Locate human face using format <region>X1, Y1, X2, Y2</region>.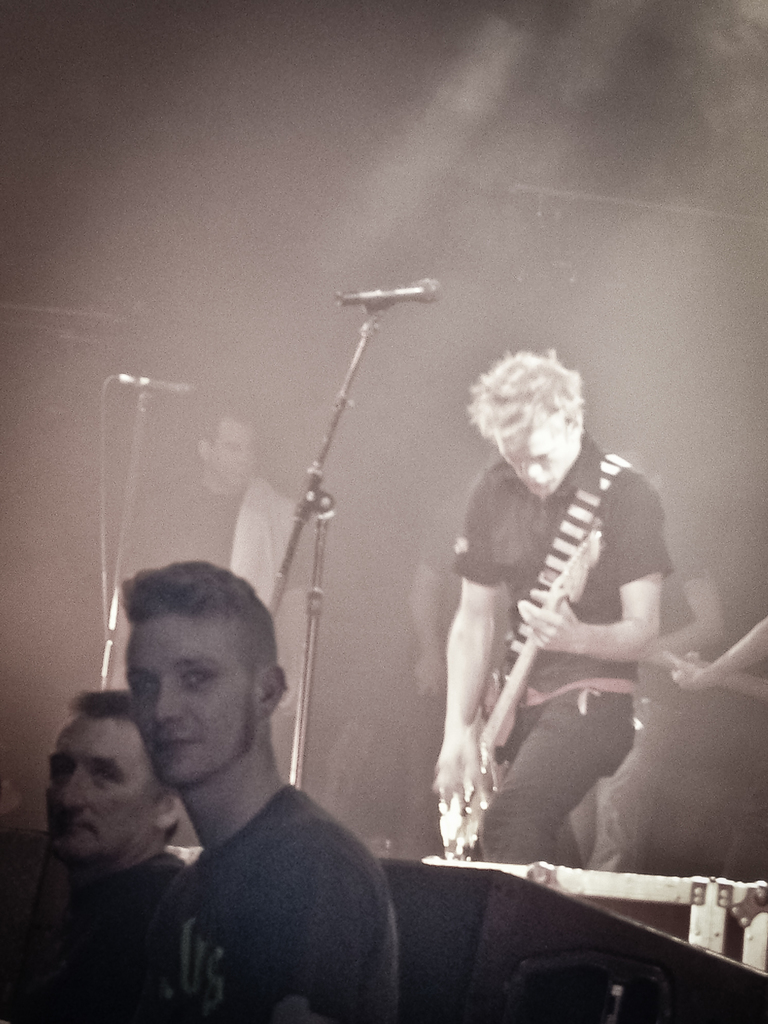
<region>490, 414, 582, 502</region>.
